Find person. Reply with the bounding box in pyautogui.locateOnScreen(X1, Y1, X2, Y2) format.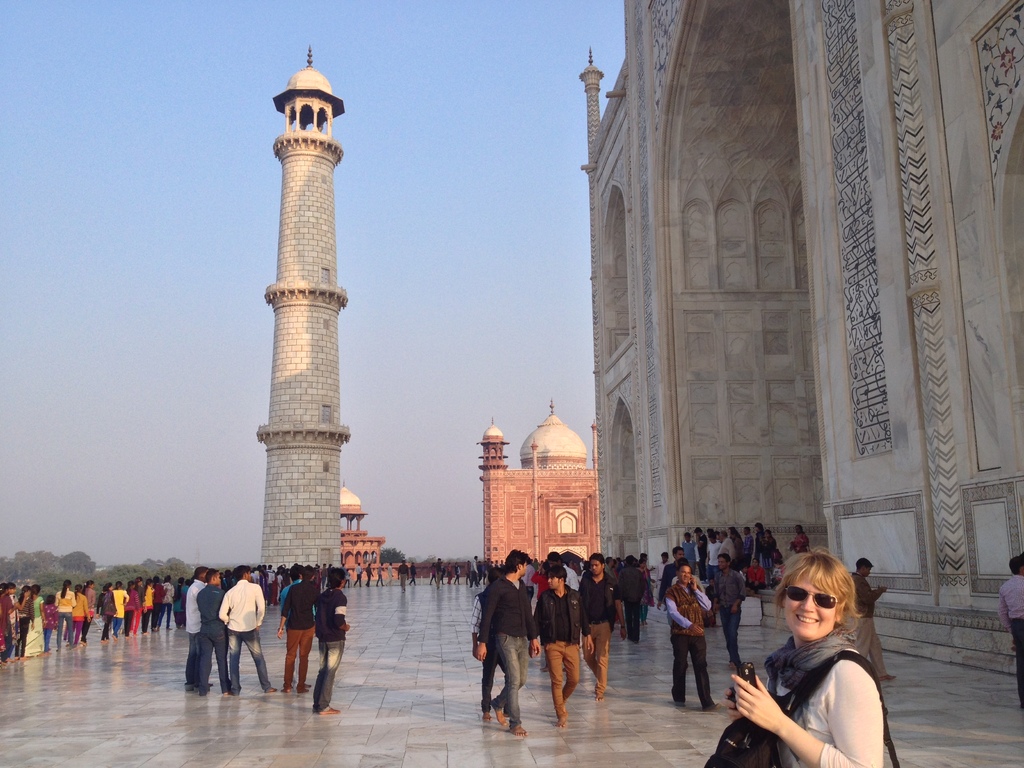
pyautogui.locateOnScreen(154, 579, 166, 632).
